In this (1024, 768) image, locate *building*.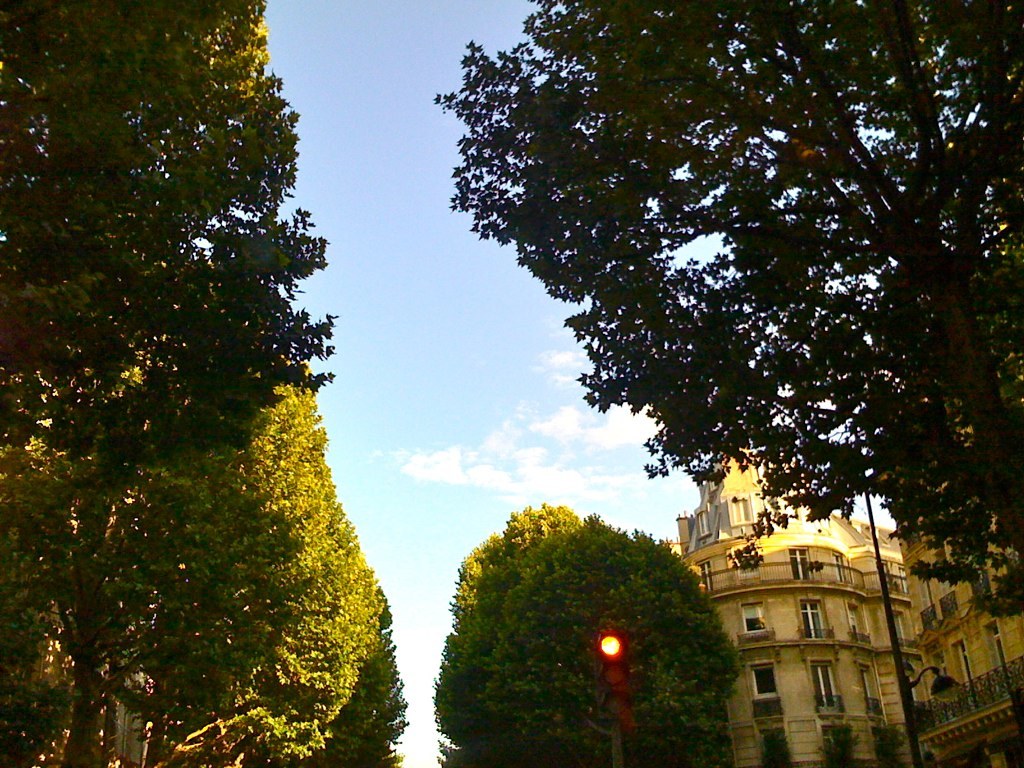
Bounding box: bbox(655, 431, 912, 762).
